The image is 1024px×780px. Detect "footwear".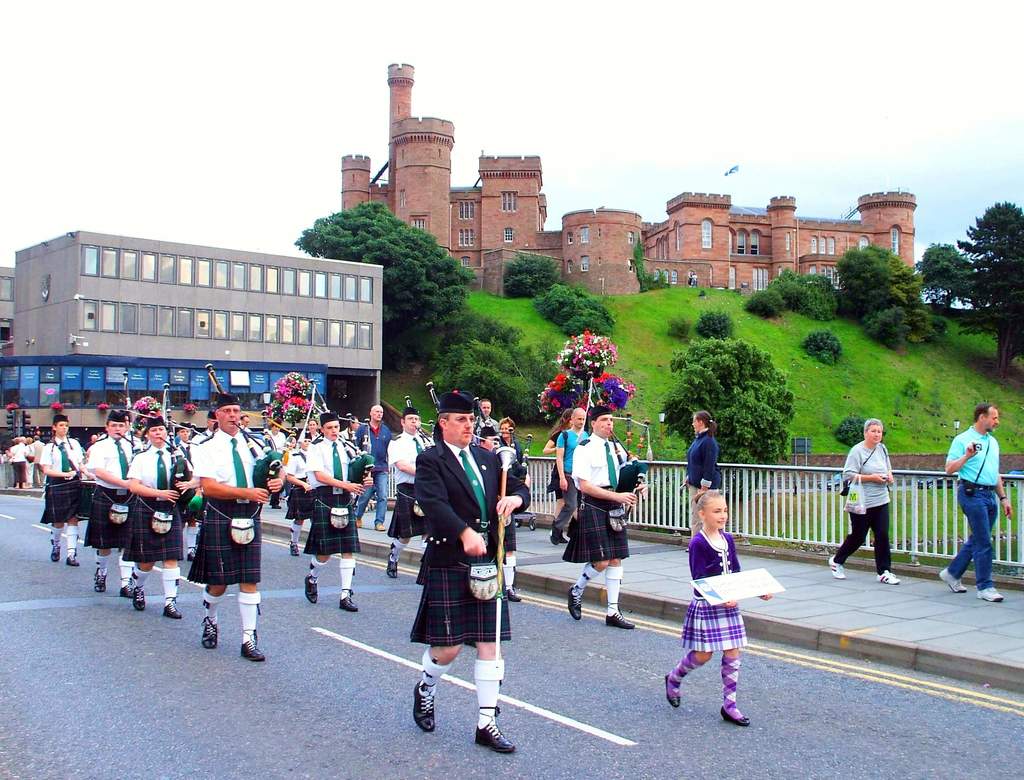
Detection: box(552, 534, 570, 544).
